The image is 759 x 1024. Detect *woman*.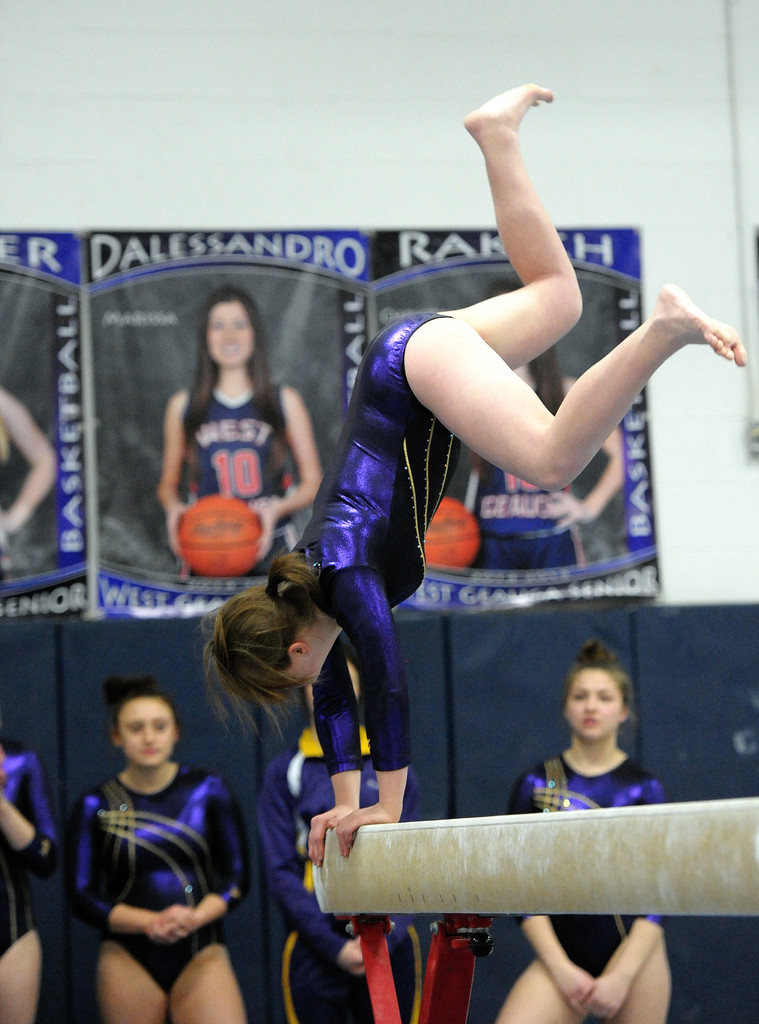
Detection: box=[466, 287, 633, 574].
